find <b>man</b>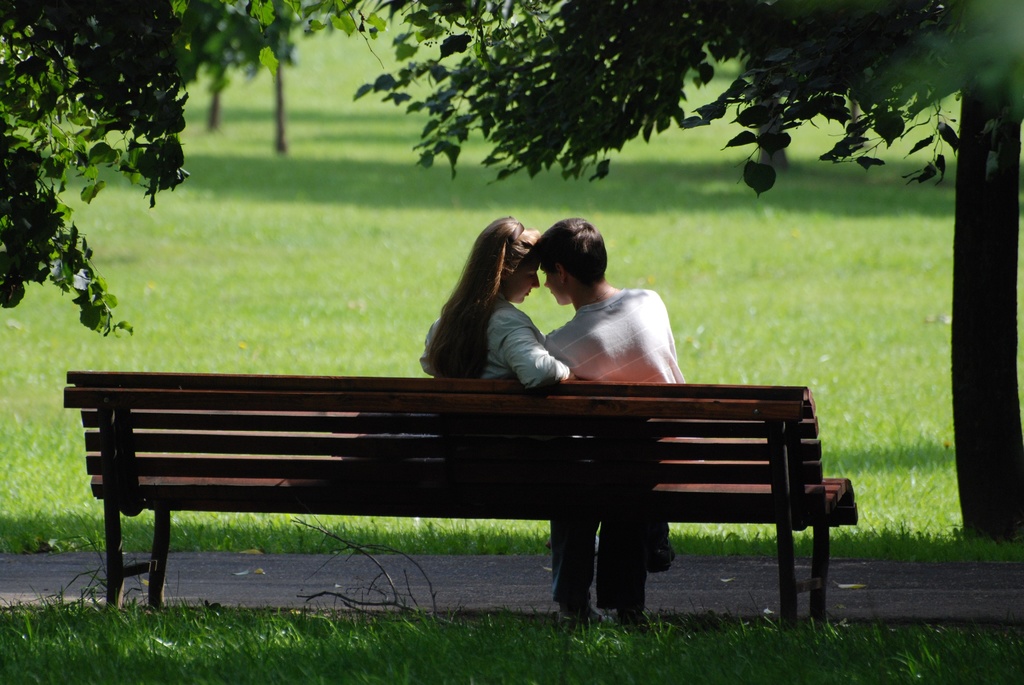
<bbox>542, 214, 687, 633</bbox>
